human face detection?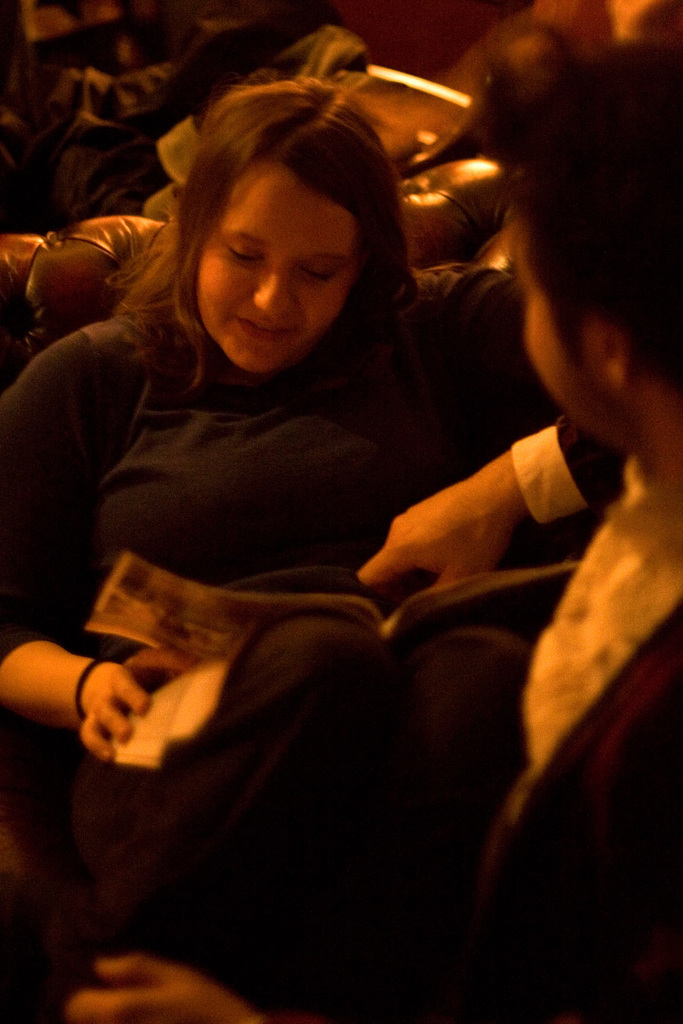
detection(199, 158, 363, 373)
